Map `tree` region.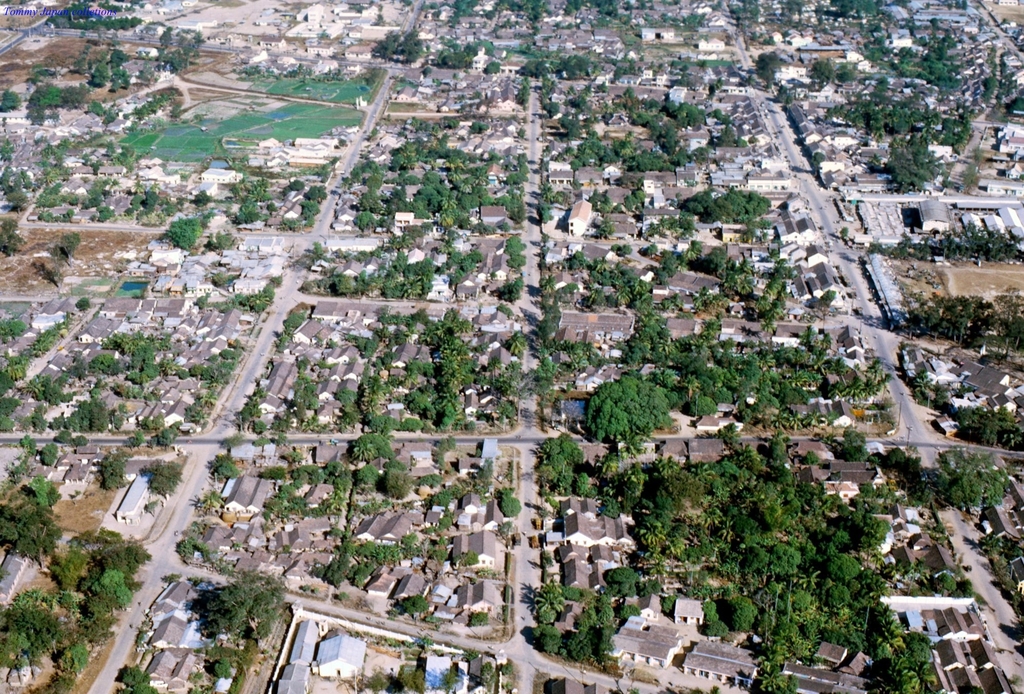
Mapped to crop(927, 566, 958, 599).
